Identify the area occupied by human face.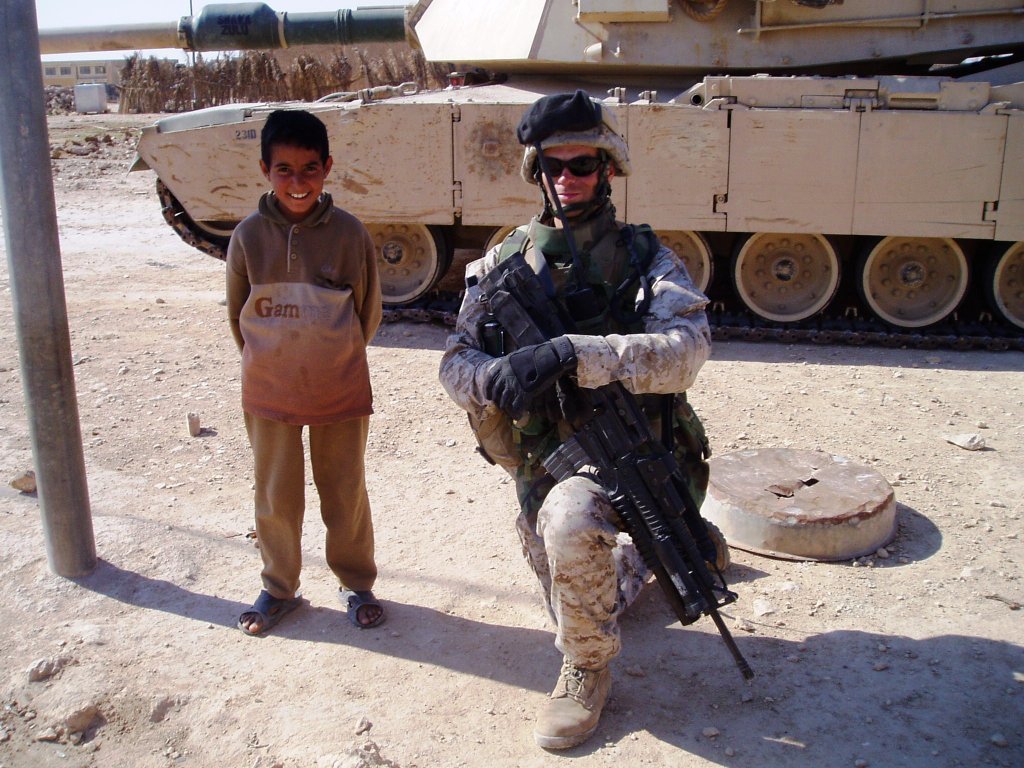
Area: rect(538, 144, 598, 207).
